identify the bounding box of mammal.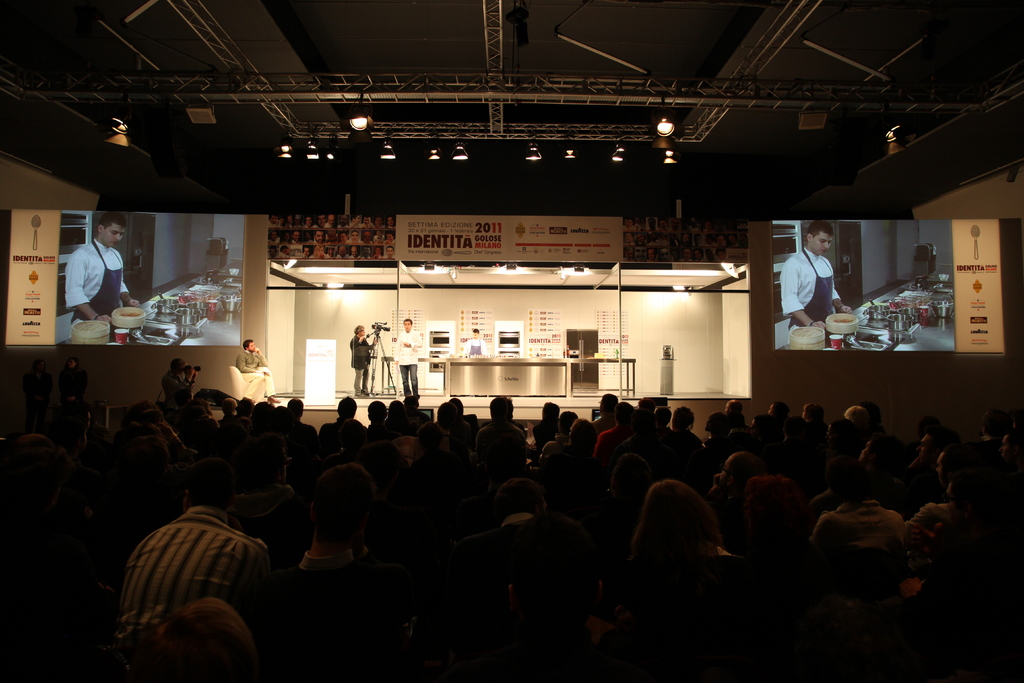
bbox=(623, 217, 639, 231).
